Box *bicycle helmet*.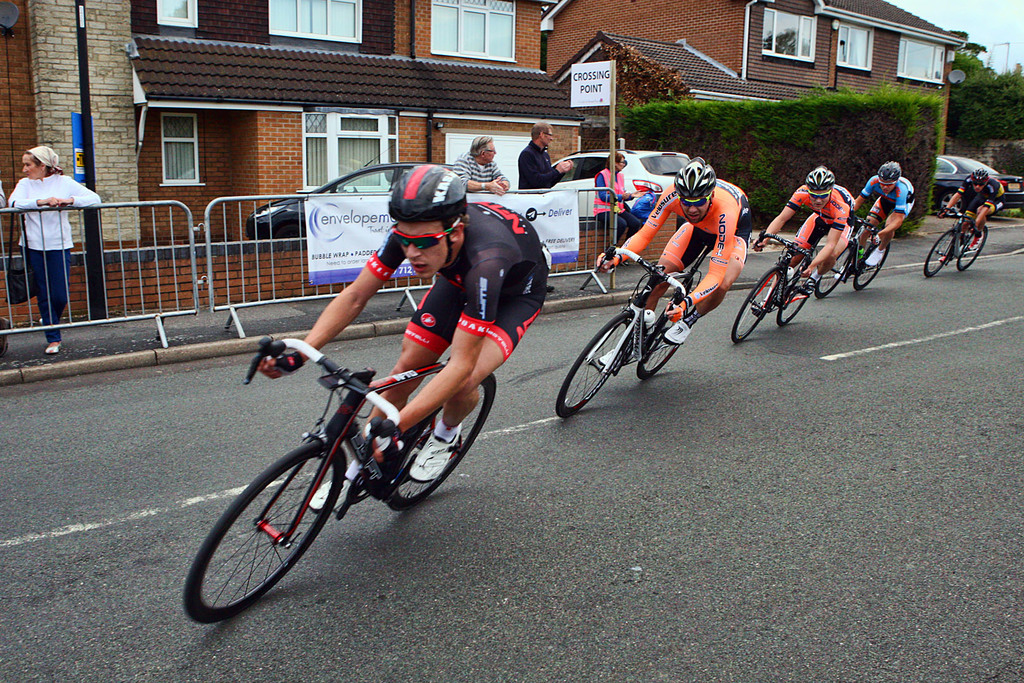
678/158/719/209.
